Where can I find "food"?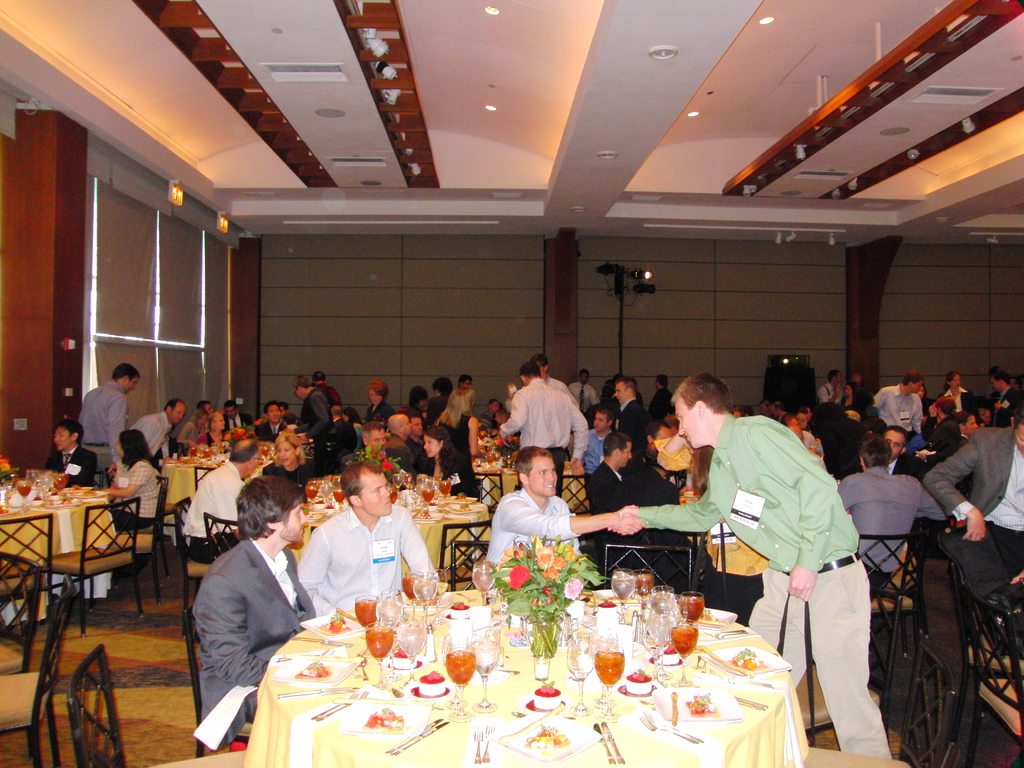
You can find it at detection(82, 486, 97, 497).
